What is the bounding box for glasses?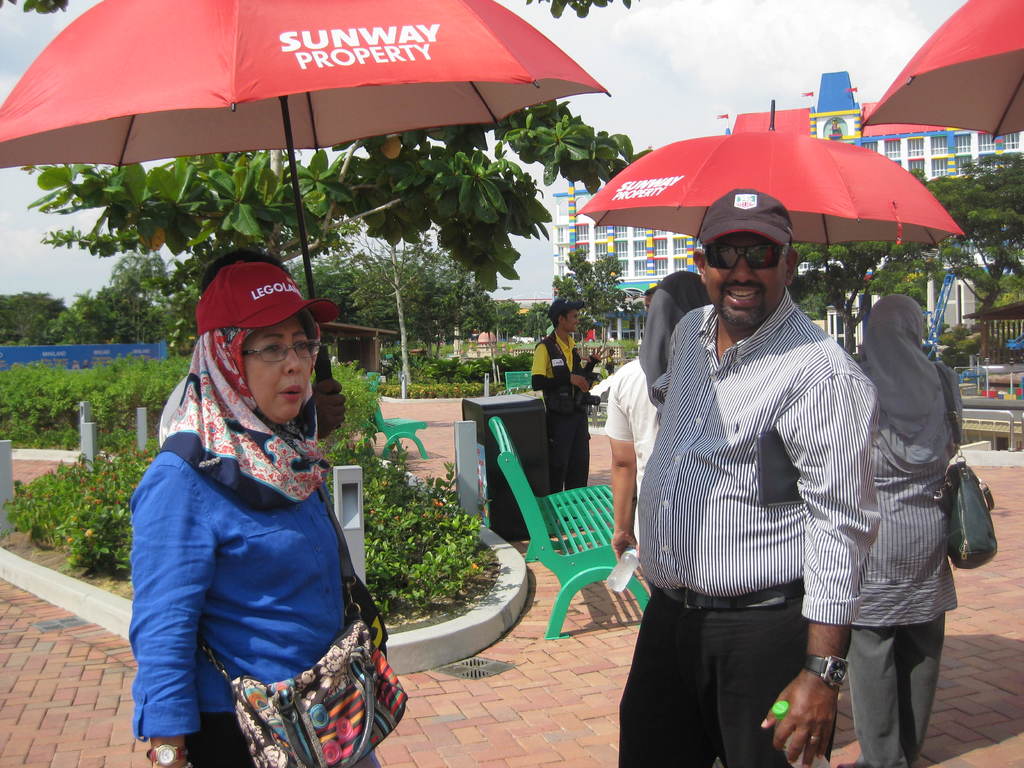
rect(703, 243, 788, 268).
